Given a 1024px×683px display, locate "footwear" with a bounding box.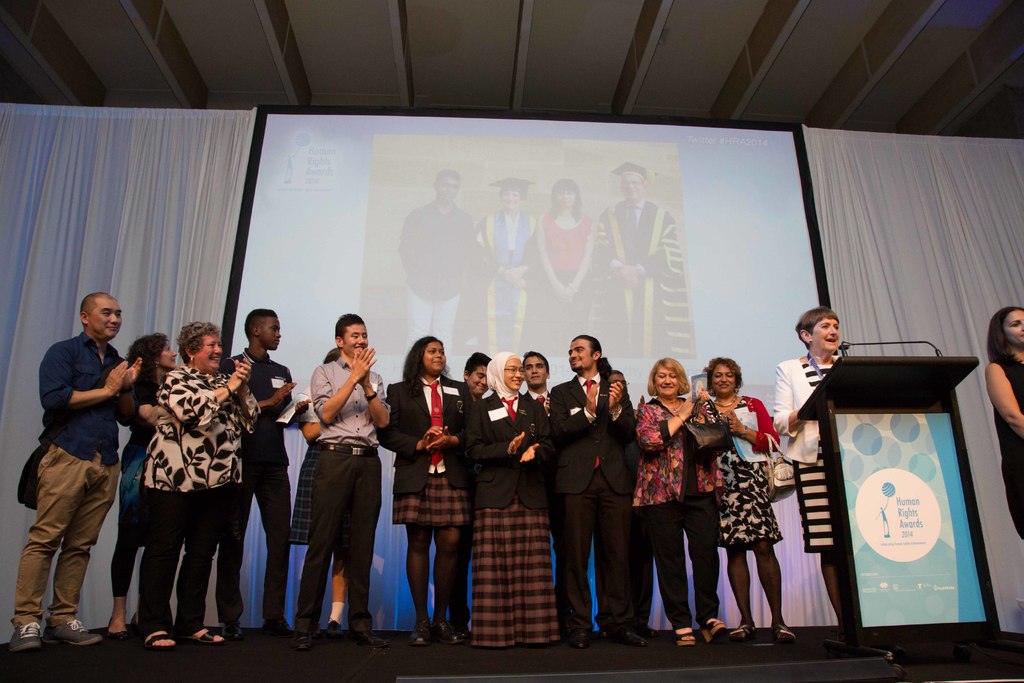
Located: locate(223, 620, 245, 642).
